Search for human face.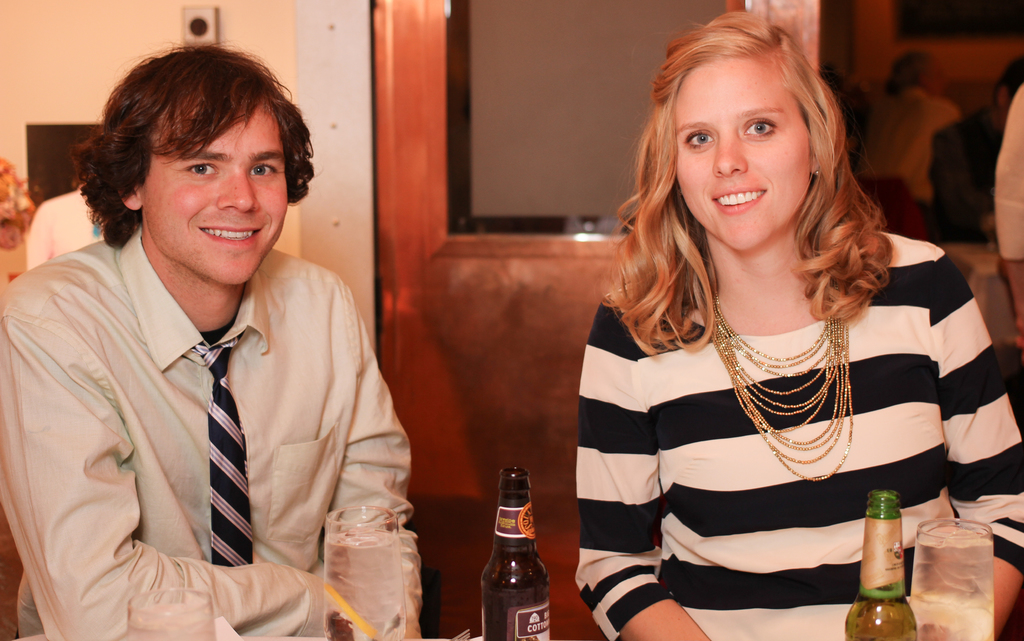
Found at <bbox>139, 90, 291, 287</bbox>.
